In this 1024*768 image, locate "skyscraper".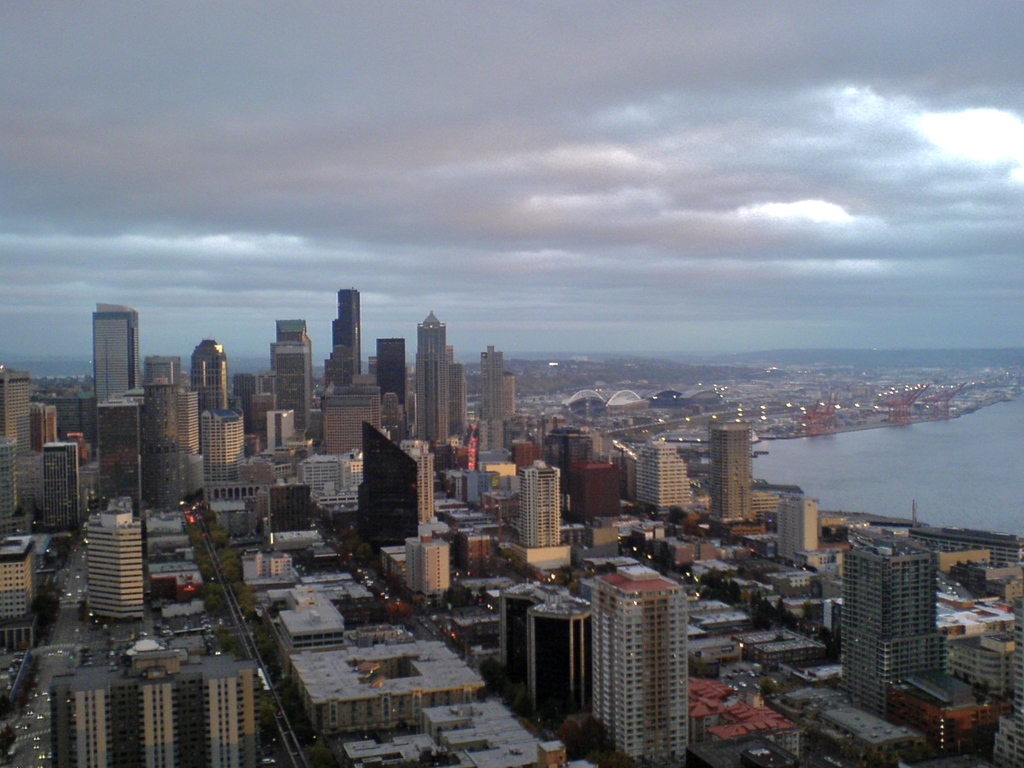
Bounding box: [84, 507, 143, 627].
